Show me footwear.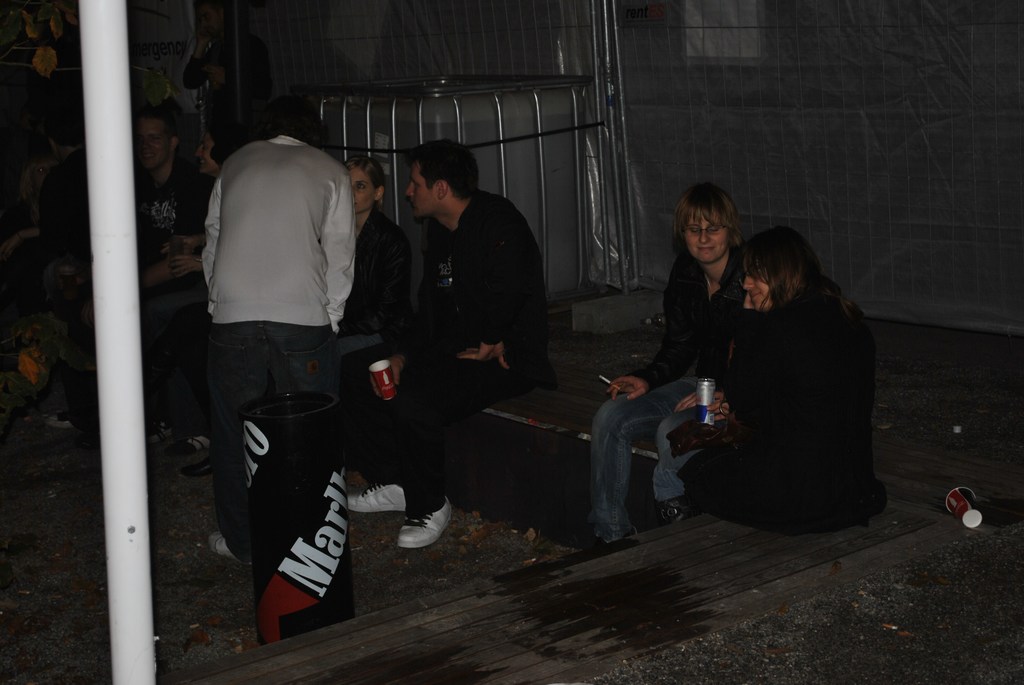
footwear is here: [385, 500, 449, 568].
